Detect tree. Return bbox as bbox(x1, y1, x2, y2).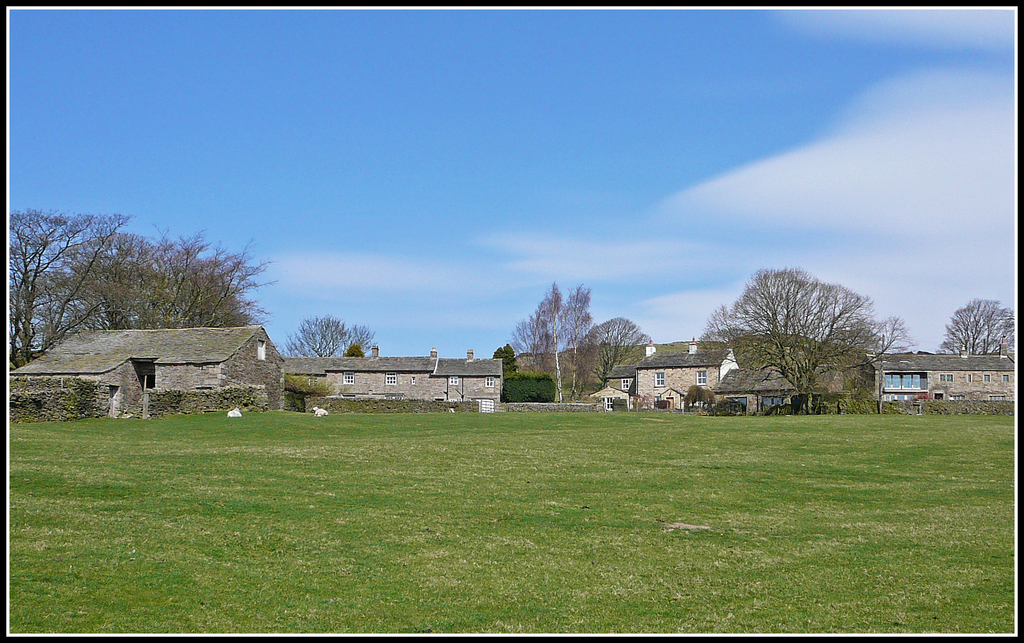
bbox(509, 280, 566, 400).
